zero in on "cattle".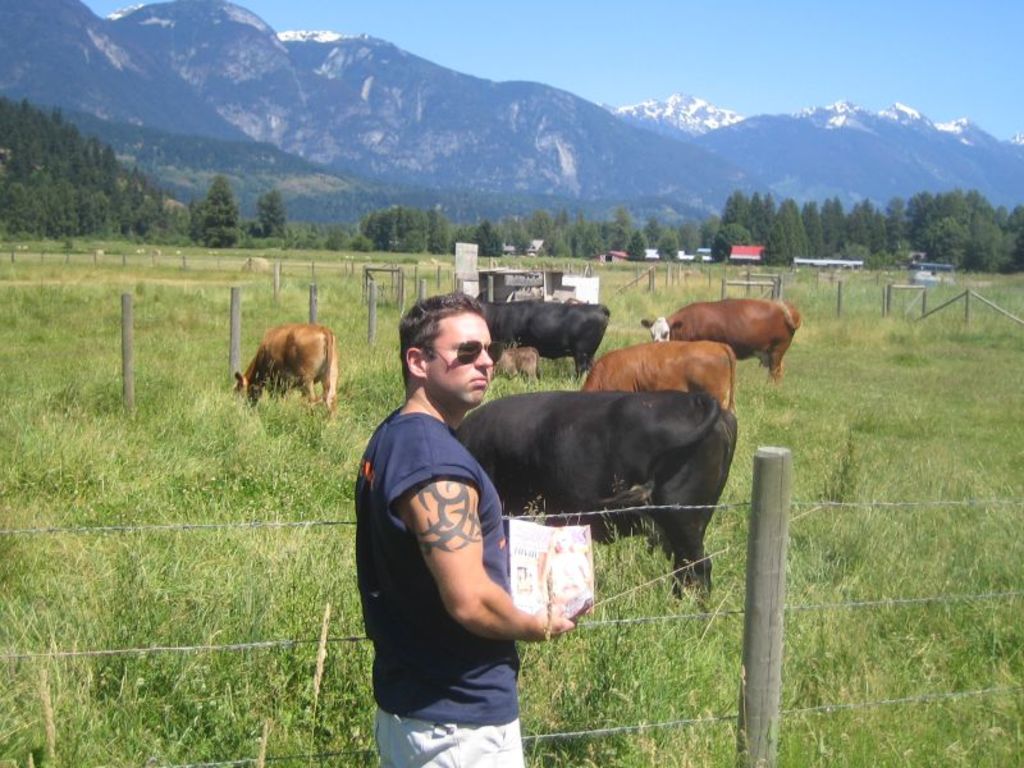
Zeroed in: 479:301:608:379.
